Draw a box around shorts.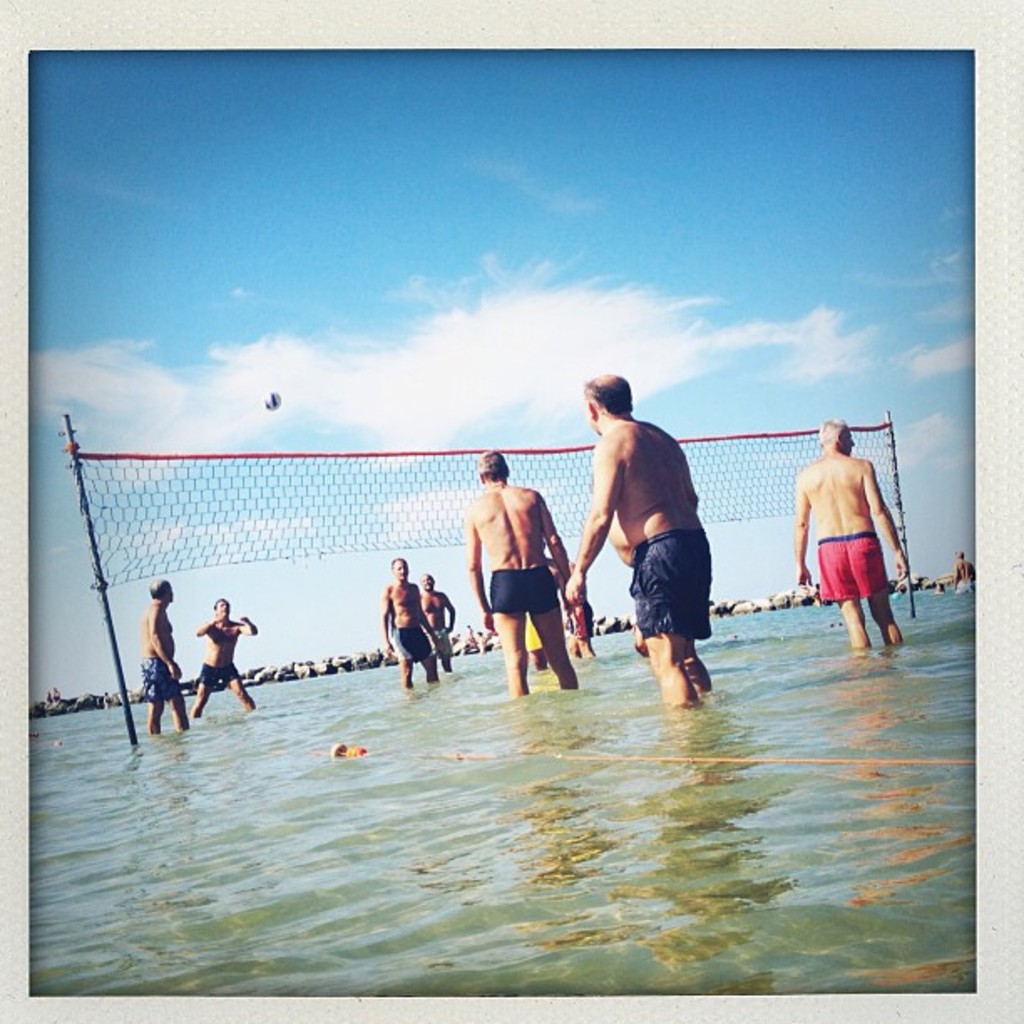
487, 564, 559, 617.
